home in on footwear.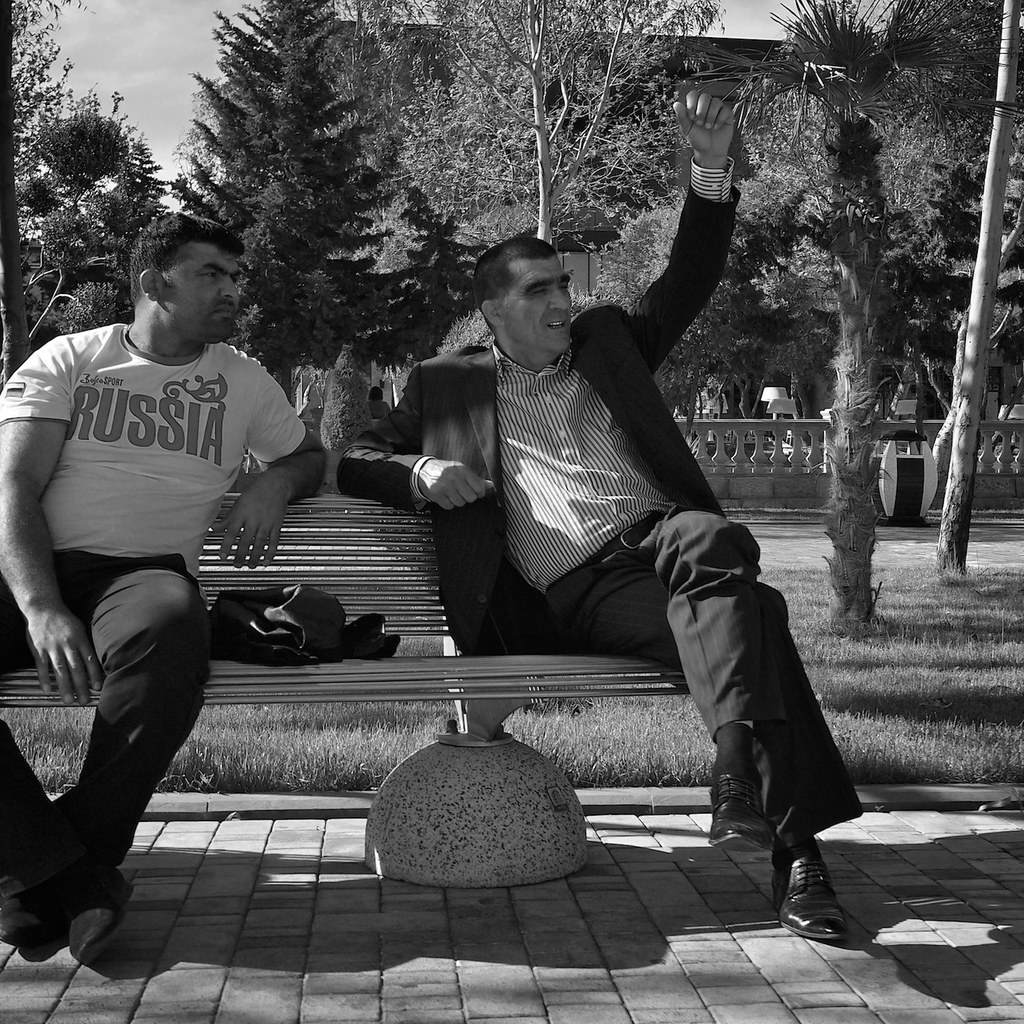
Homed in at detection(58, 859, 137, 967).
